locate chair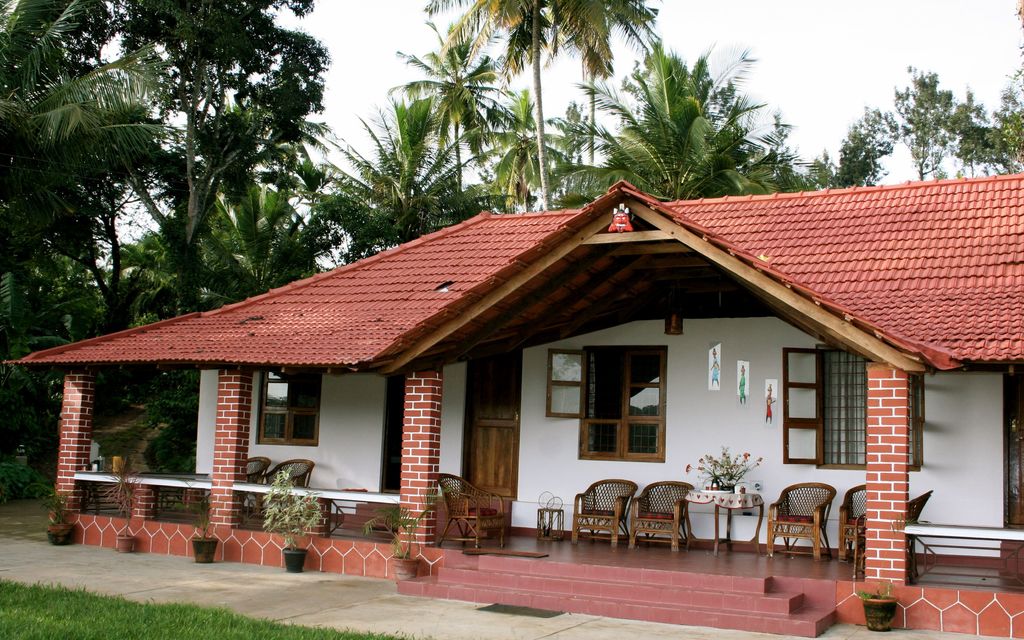
<bbox>255, 456, 313, 515</bbox>
